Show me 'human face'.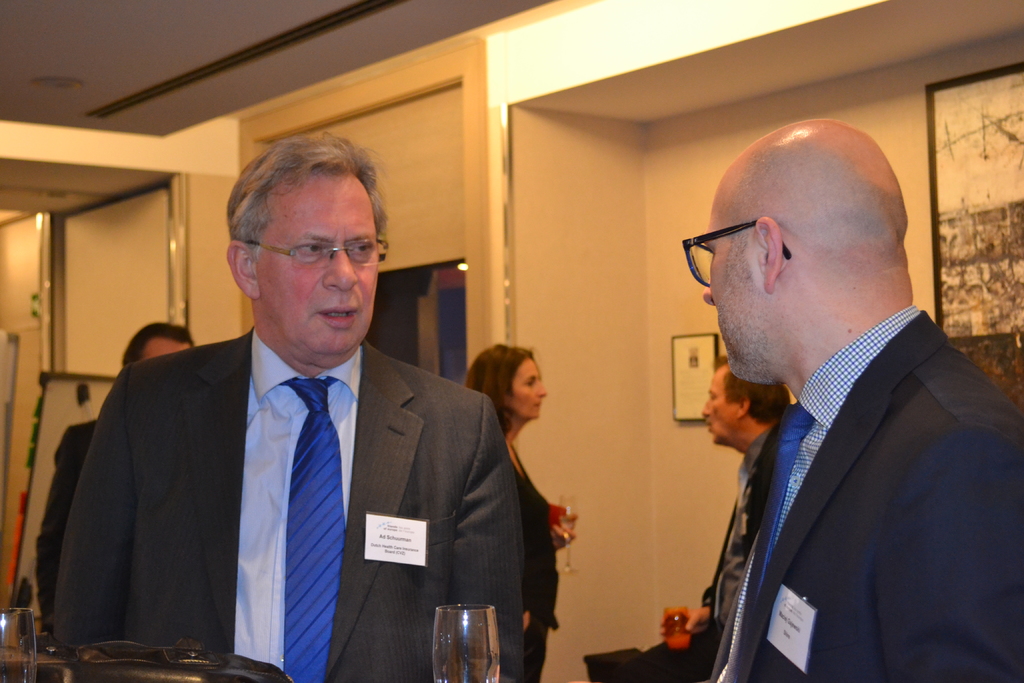
'human face' is here: Rect(703, 368, 739, 442).
